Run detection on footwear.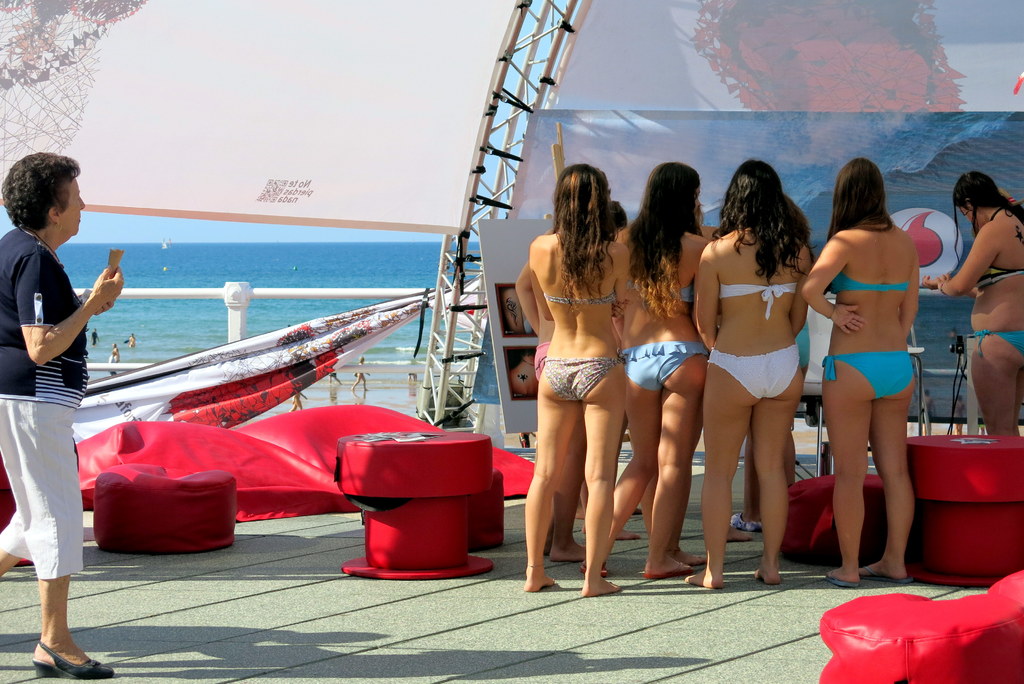
Result: l=858, t=566, r=916, b=582.
